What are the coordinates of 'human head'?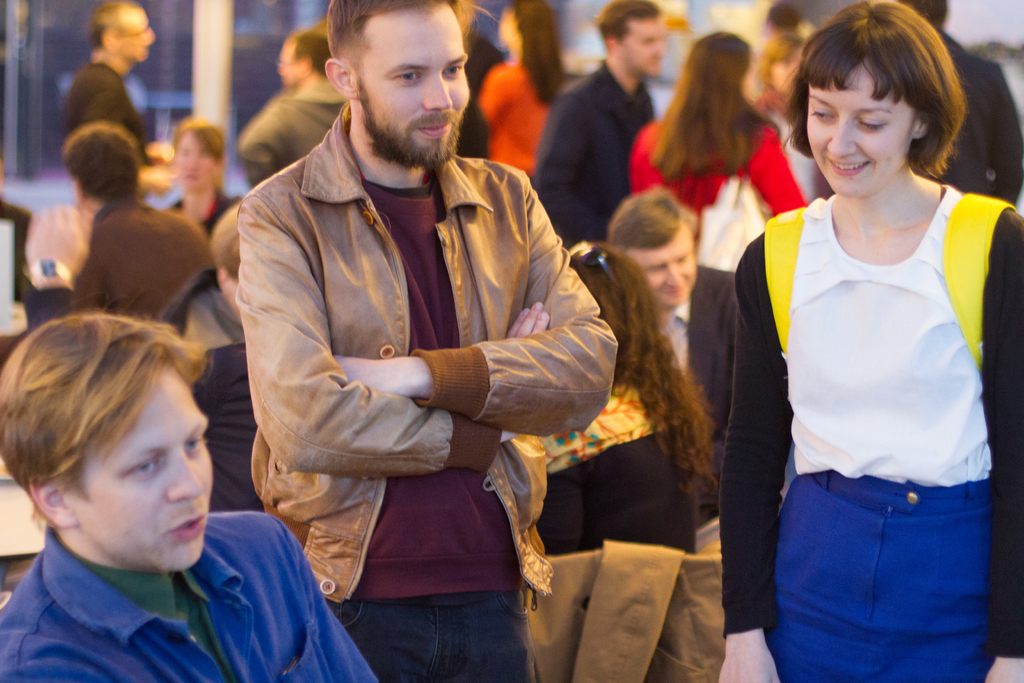
bbox=(568, 249, 665, 378).
